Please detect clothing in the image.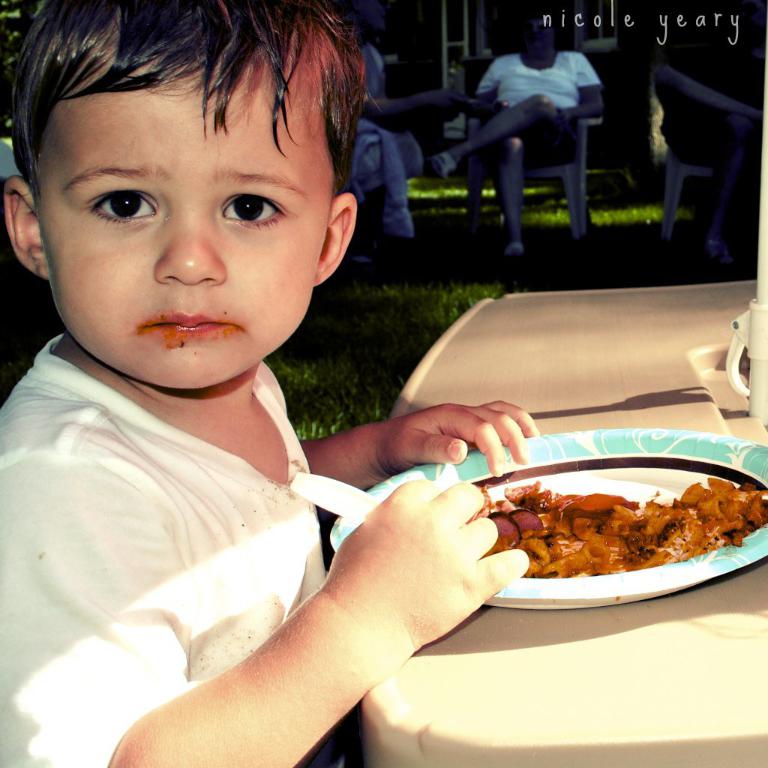
0:320:325:767.
